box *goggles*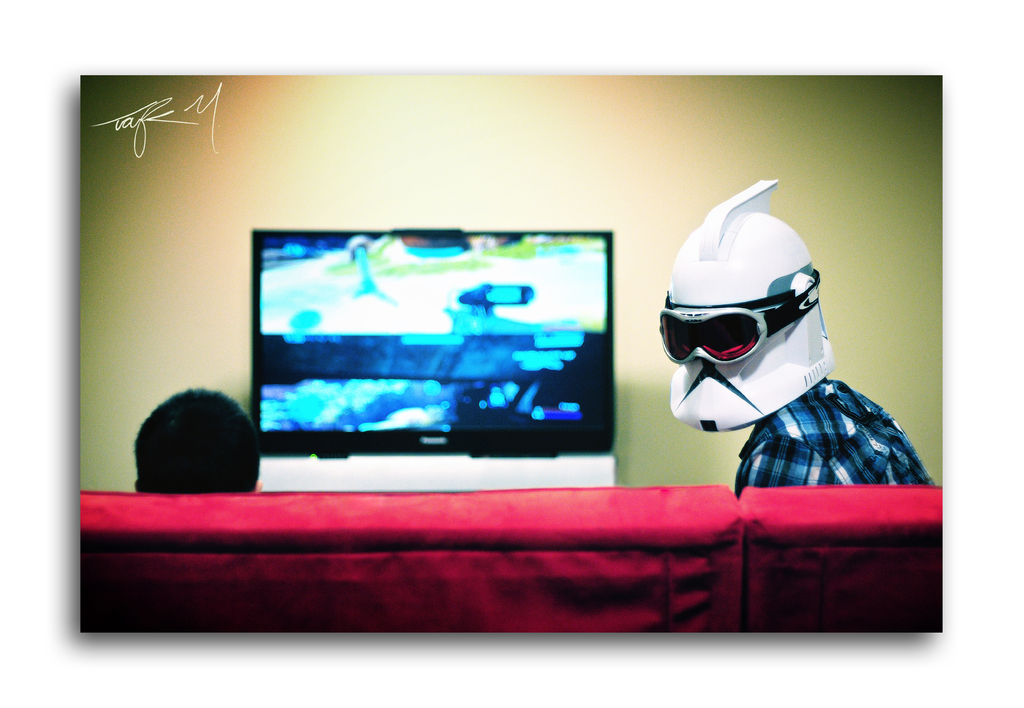
bbox=(669, 292, 822, 365)
